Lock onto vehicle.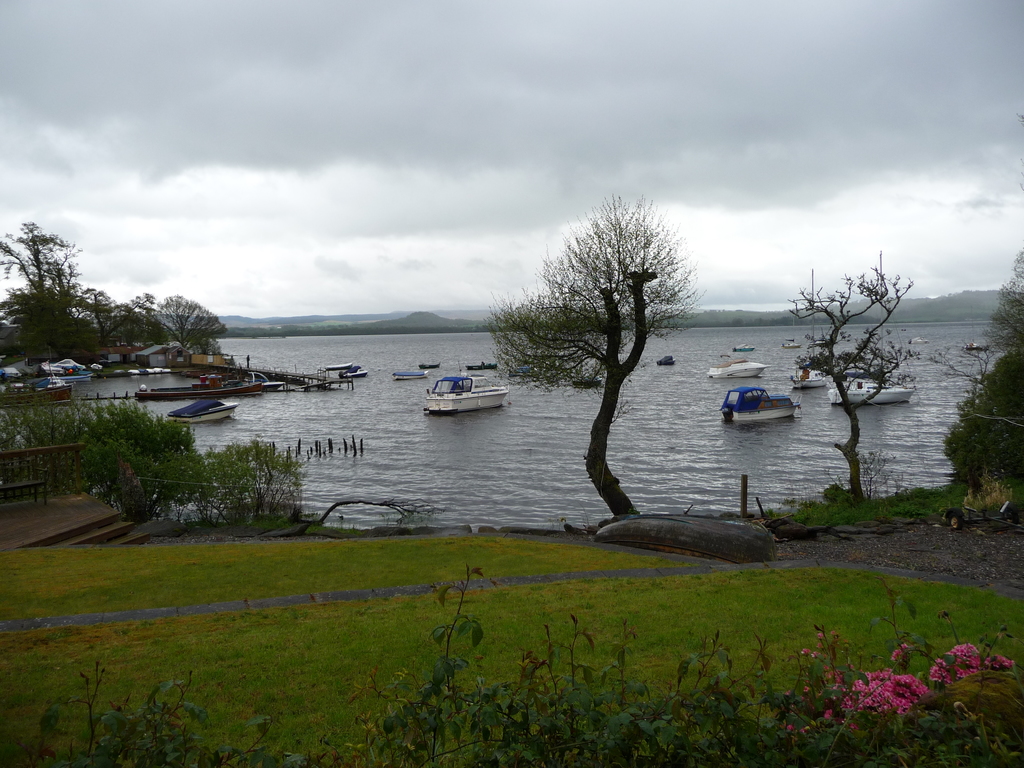
Locked: {"left": 237, "top": 352, "right": 286, "bottom": 392}.
